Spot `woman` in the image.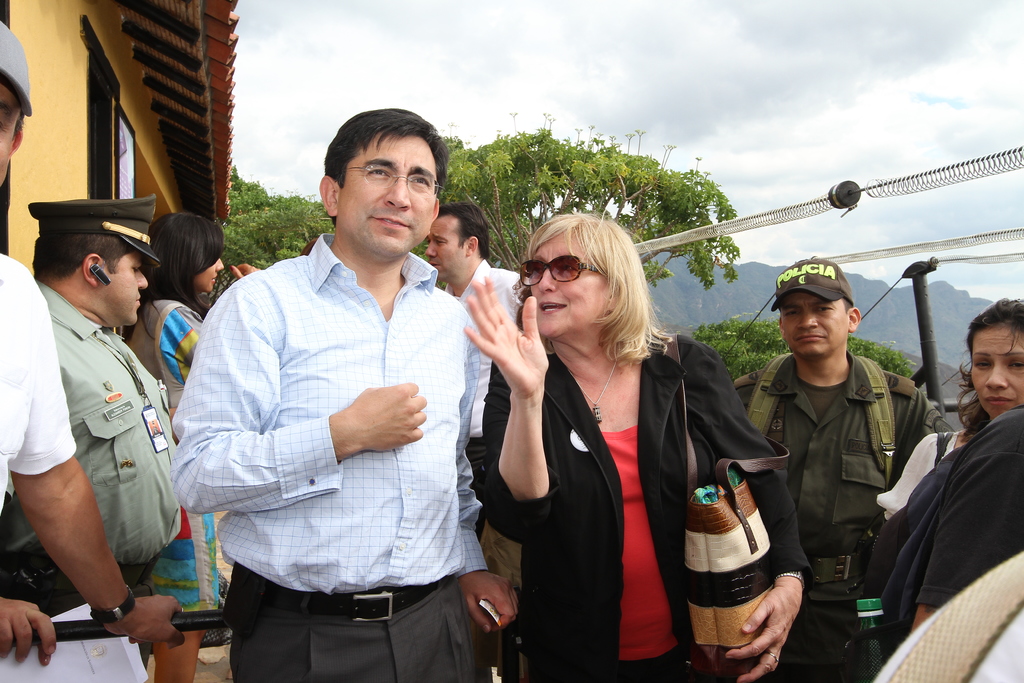
`woman` found at {"x1": 113, "y1": 209, "x2": 278, "y2": 682}.
